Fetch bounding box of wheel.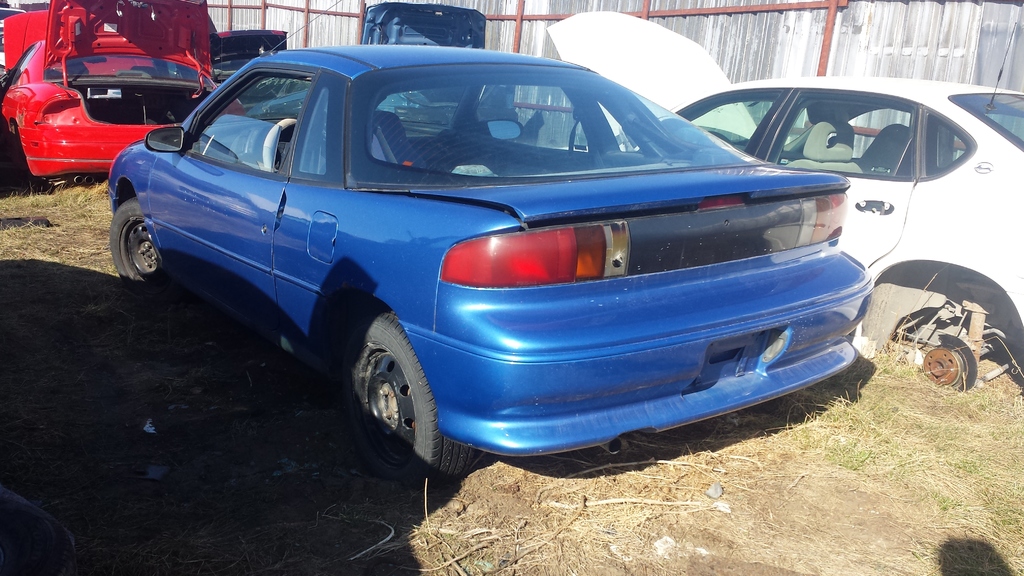
Bbox: region(697, 131, 732, 149).
